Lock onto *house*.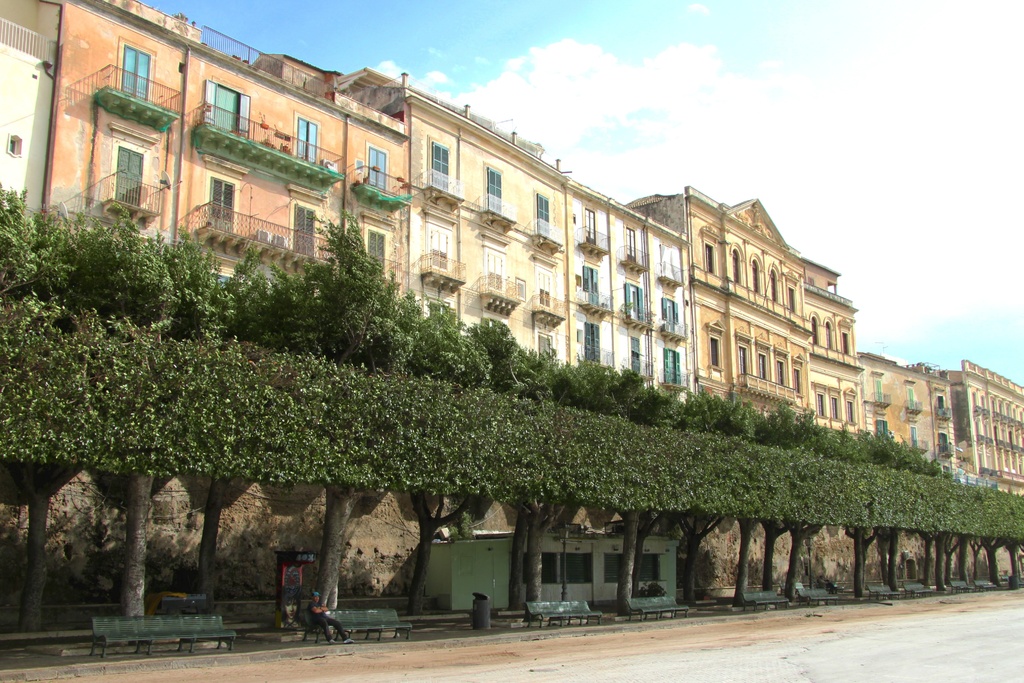
Locked: crop(39, 0, 408, 293).
